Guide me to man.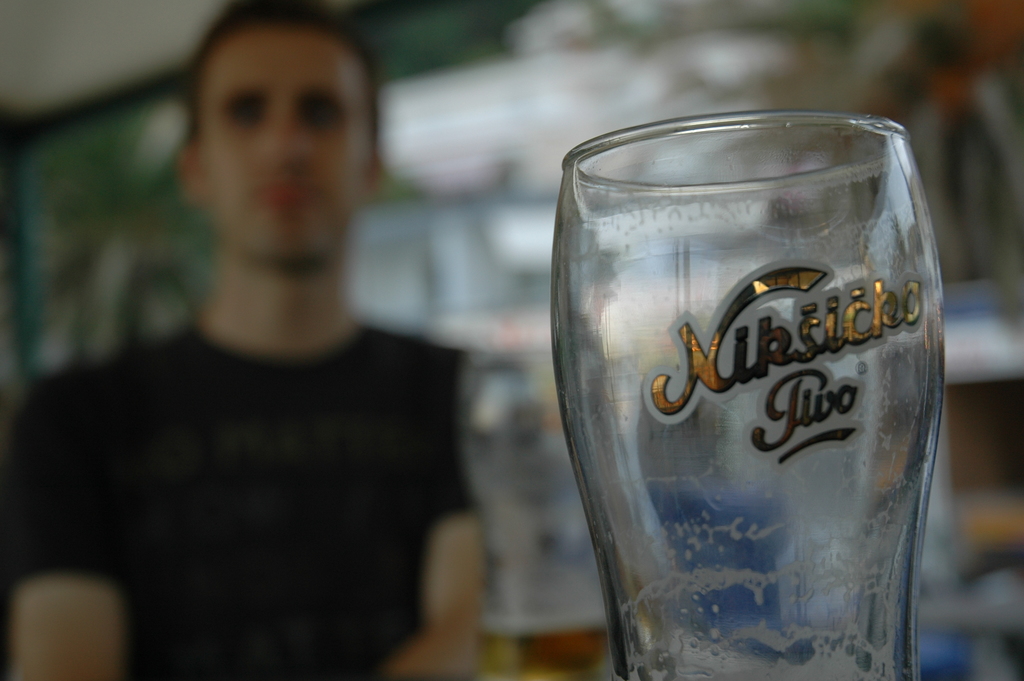
Guidance: locate(35, 28, 589, 674).
